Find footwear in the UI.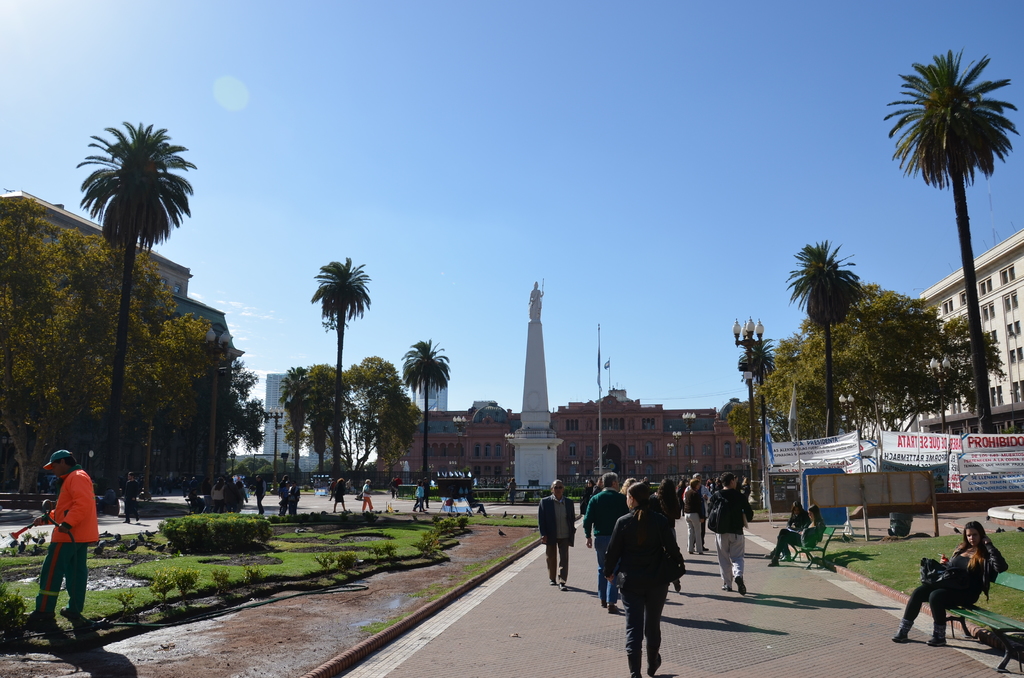
UI element at l=647, t=656, r=665, b=677.
